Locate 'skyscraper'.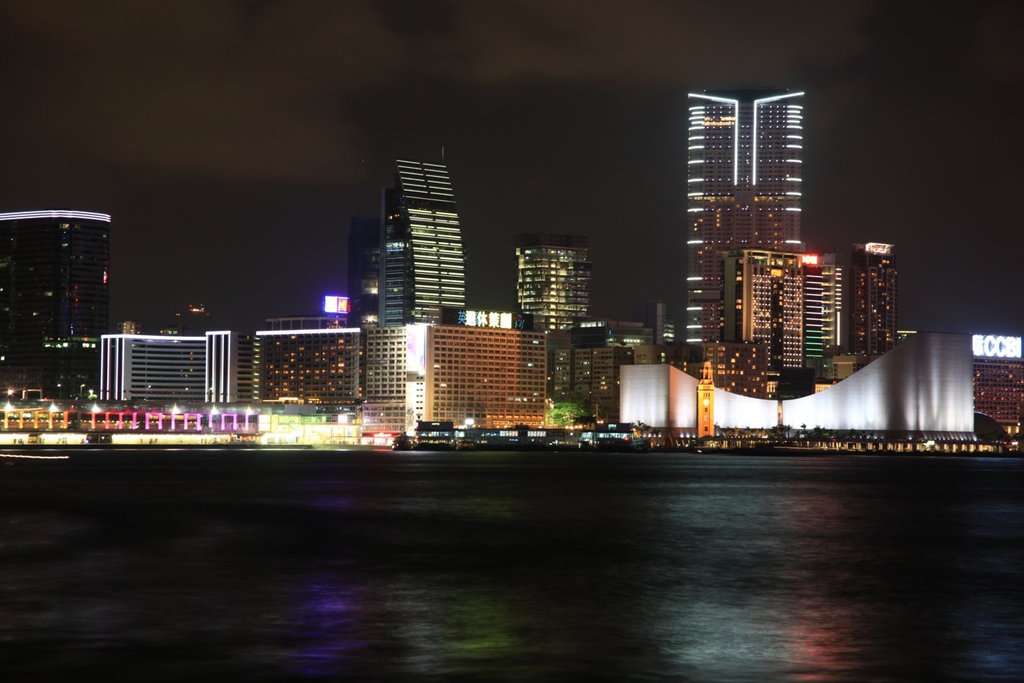
Bounding box: 849:243:896:373.
